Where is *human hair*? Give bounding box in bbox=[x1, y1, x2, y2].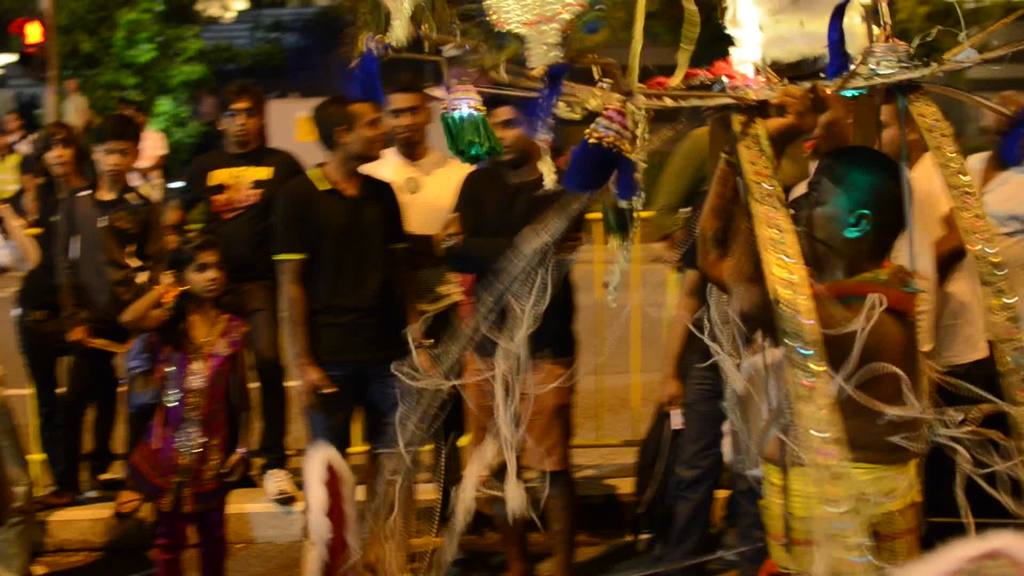
bbox=[36, 120, 79, 157].
